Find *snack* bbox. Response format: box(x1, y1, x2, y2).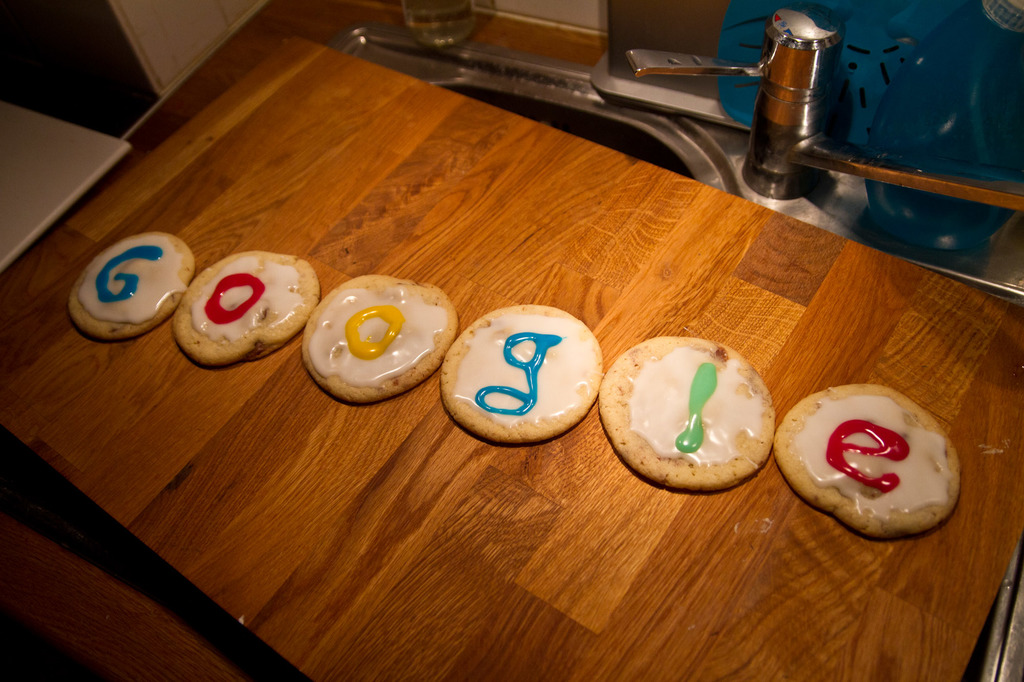
box(442, 308, 599, 438).
